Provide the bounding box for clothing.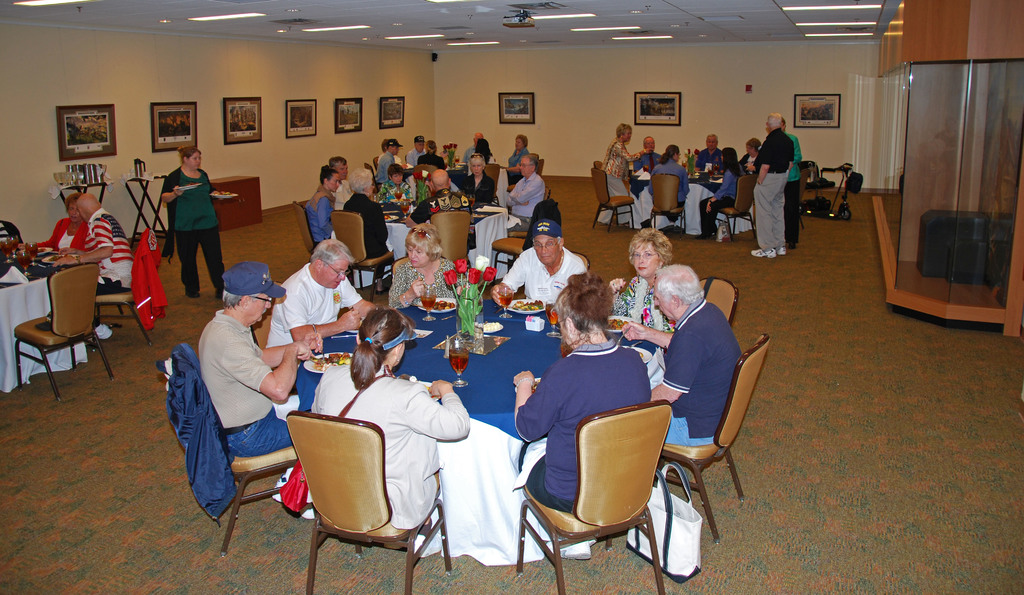
<region>375, 150, 401, 164</region>.
